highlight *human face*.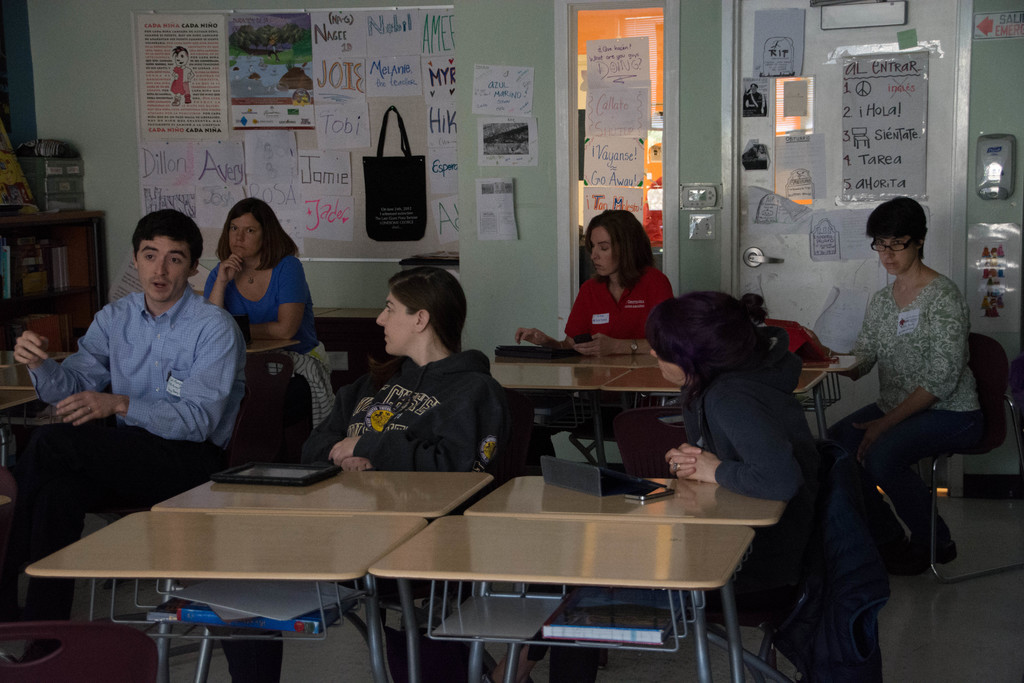
Highlighted region: [374,294,416,357].
